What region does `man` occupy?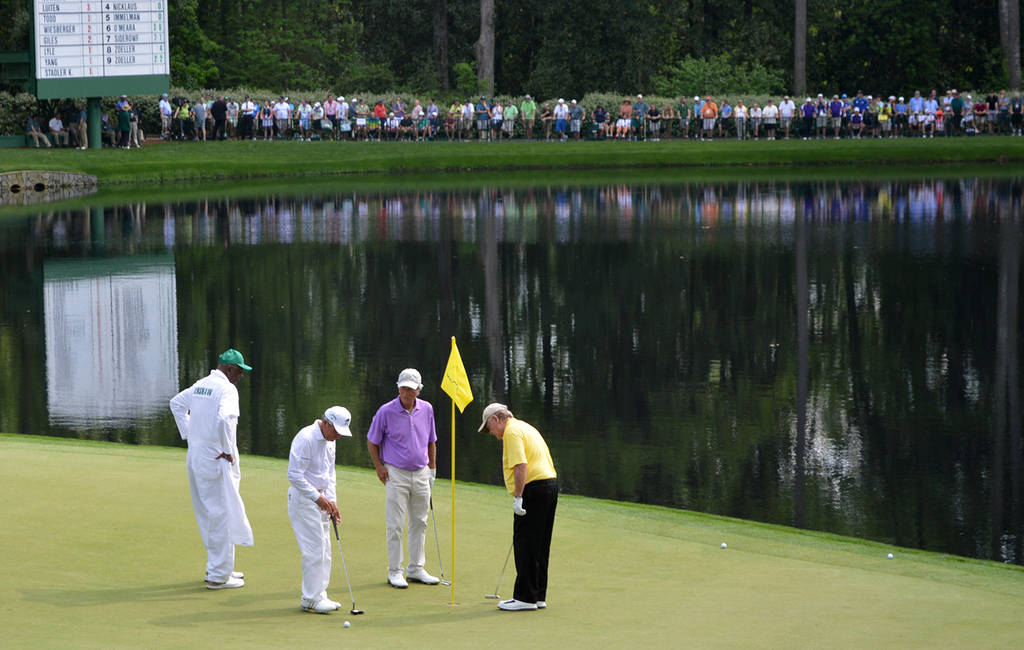
bbox=[965, 96, 971, 128].
